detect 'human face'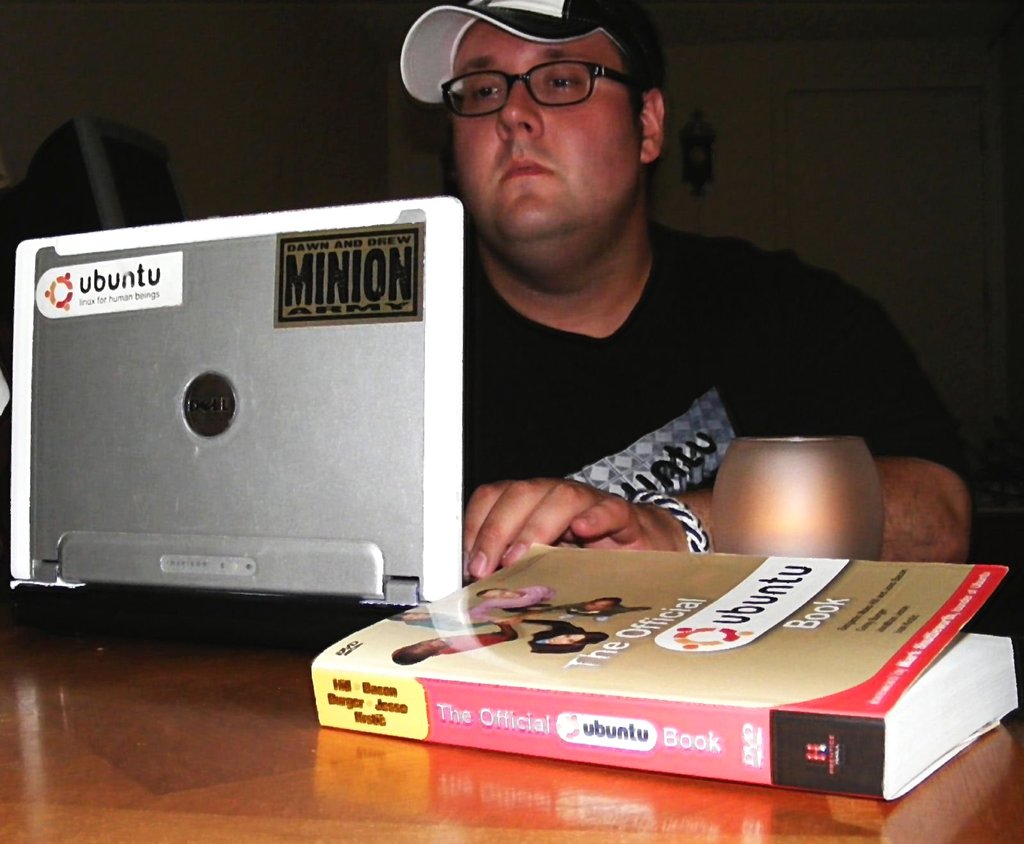
(x1=456, y1=15, x2=653, y2=280)
